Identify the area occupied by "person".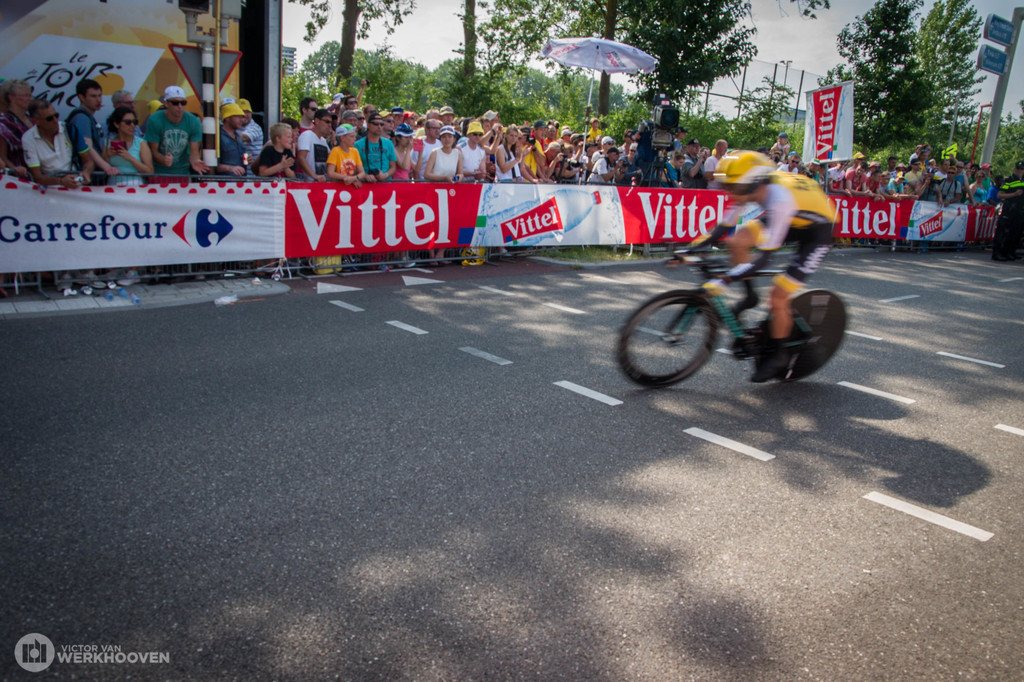
Area: <region>0, 76, 39, 183</region>.
